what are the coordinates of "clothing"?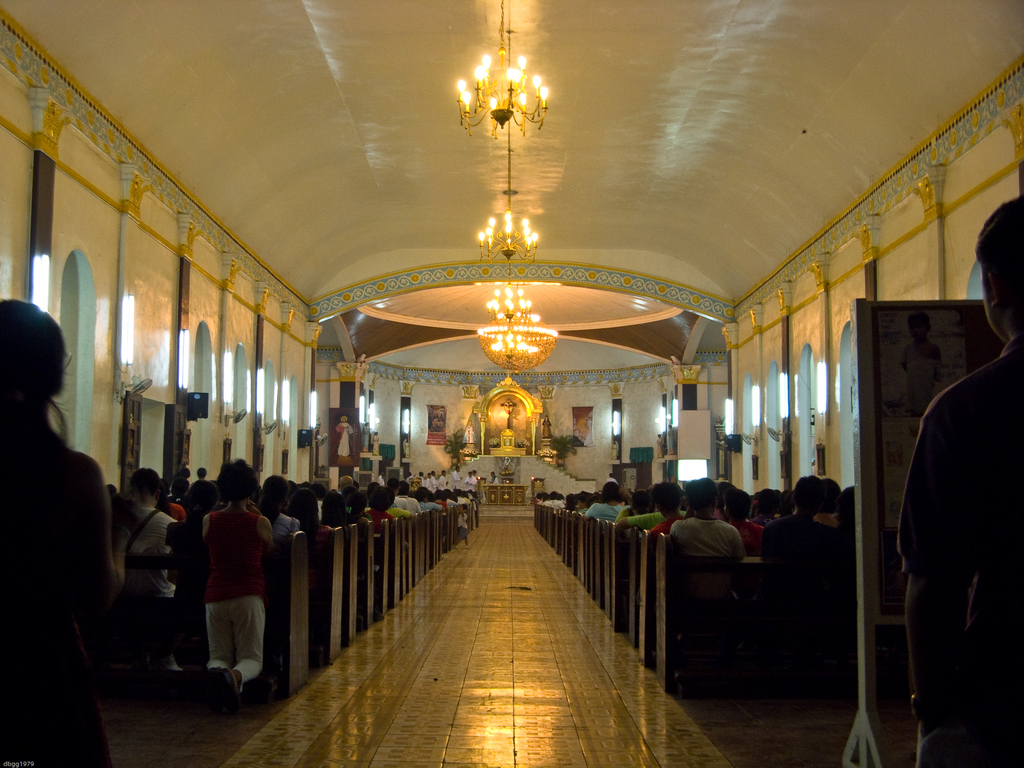
[616, 505, 668, 531].
